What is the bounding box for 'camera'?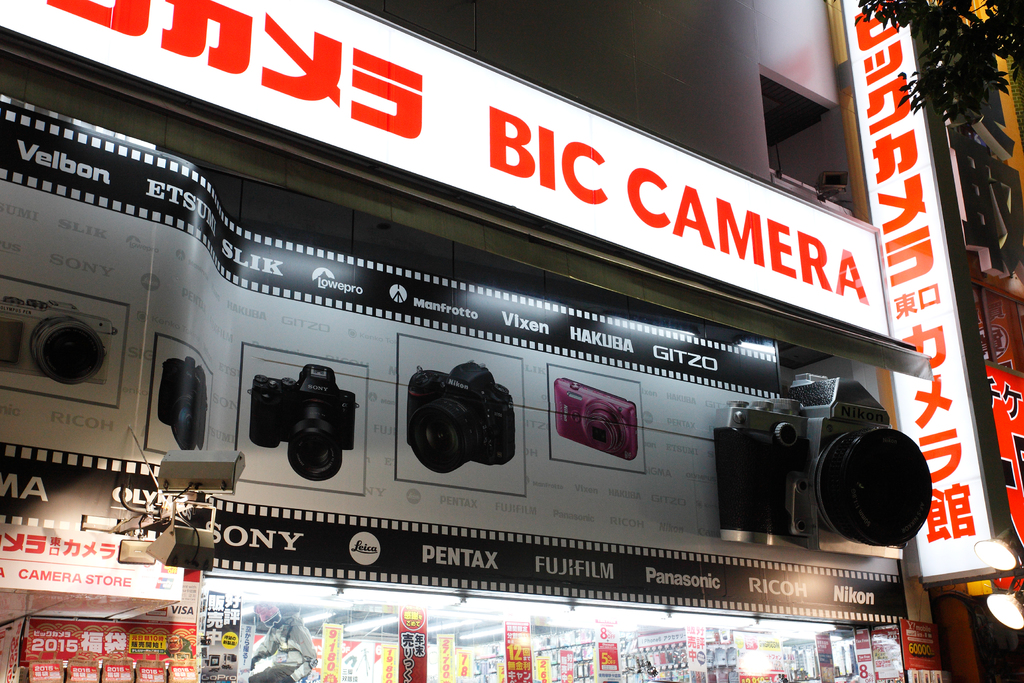
left=552, top=379, right=635, bottom=462.
